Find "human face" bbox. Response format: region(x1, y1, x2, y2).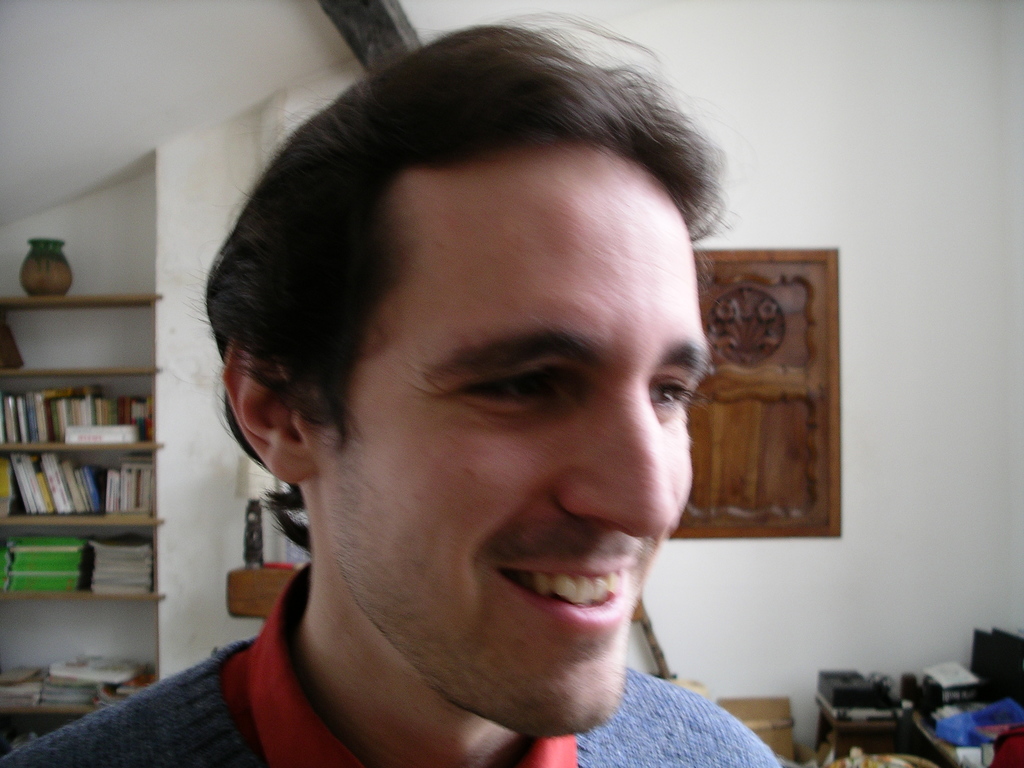
region(314, 146, 715, 733).
